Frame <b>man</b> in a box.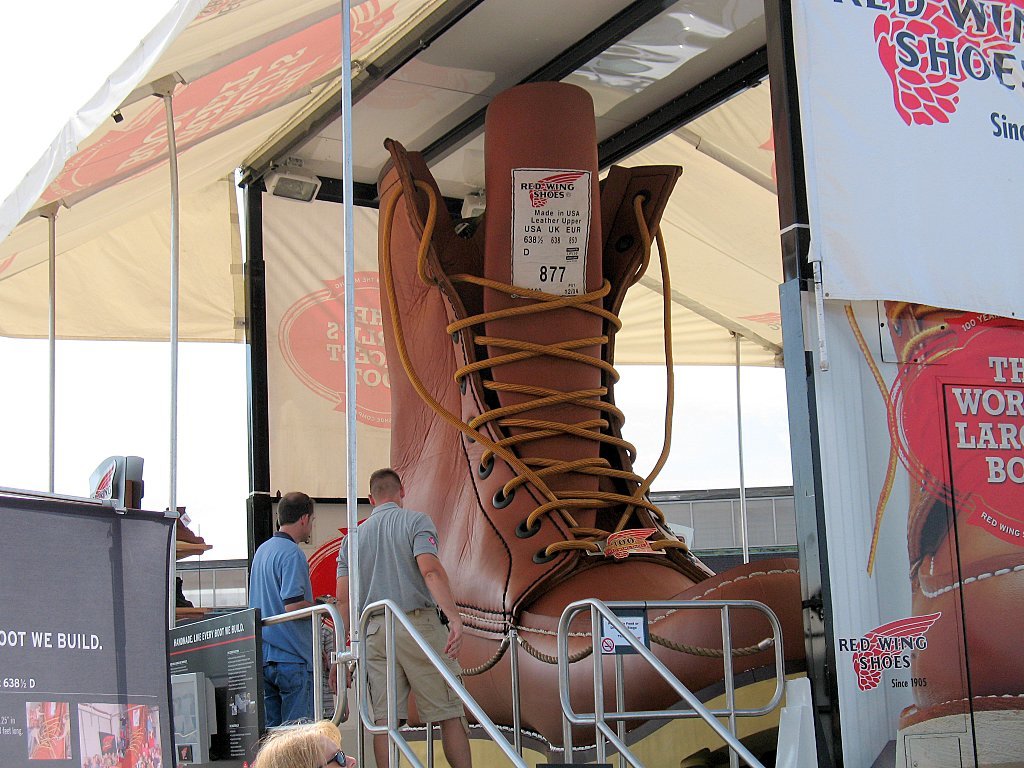
x1=330, y1=463, x2=467, y2=767.
